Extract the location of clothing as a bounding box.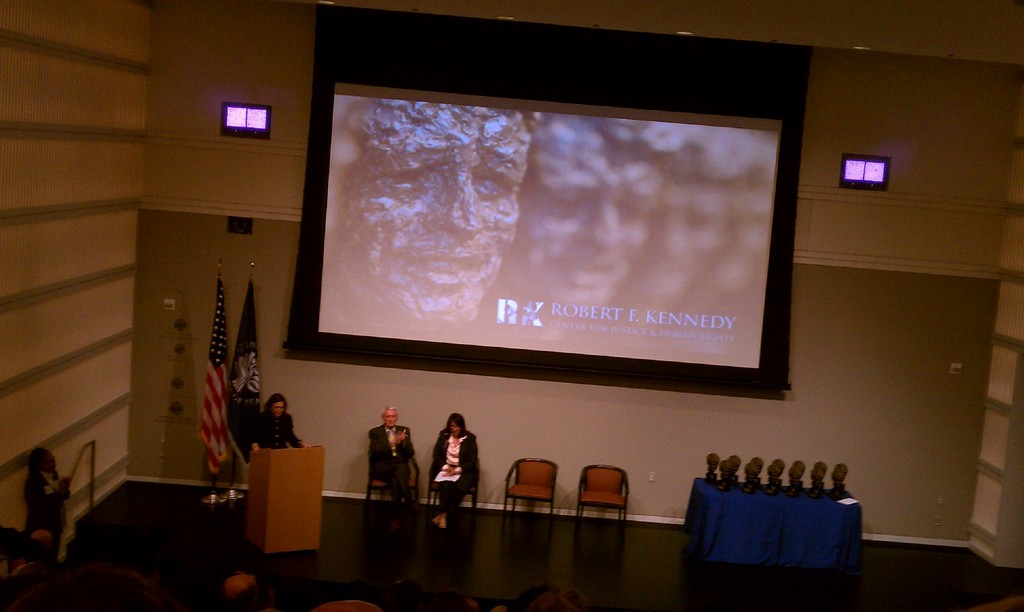
<bbox>367, 424, 425, 526</bbox>.
